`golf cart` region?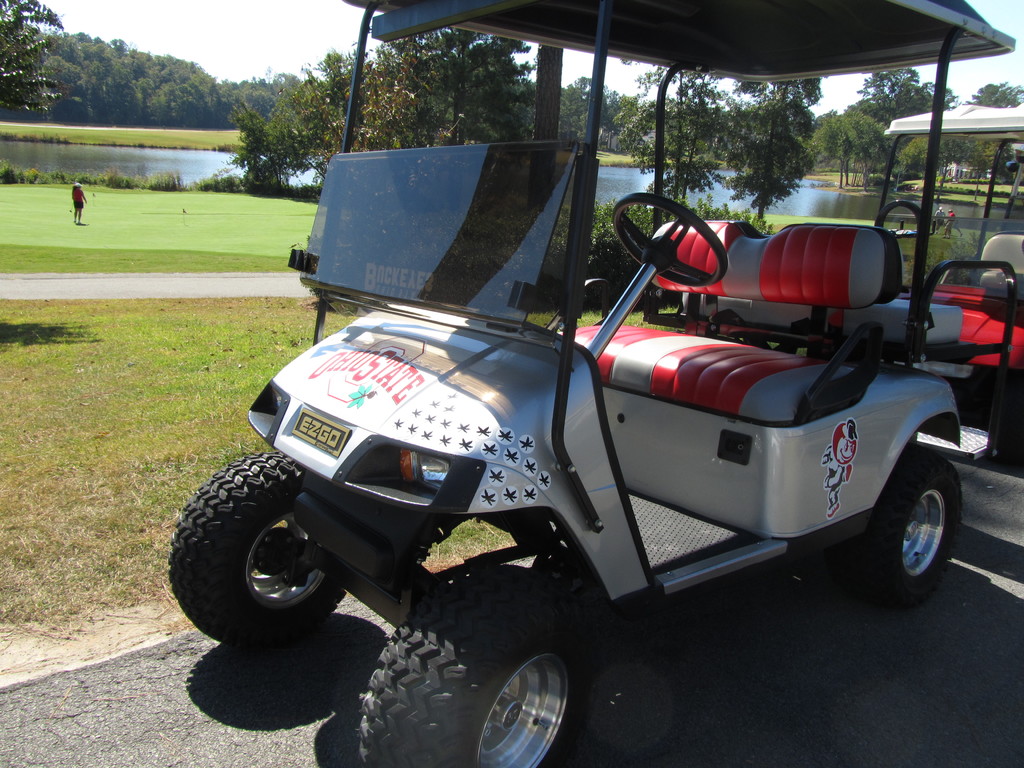
(166,0,1017,767)
